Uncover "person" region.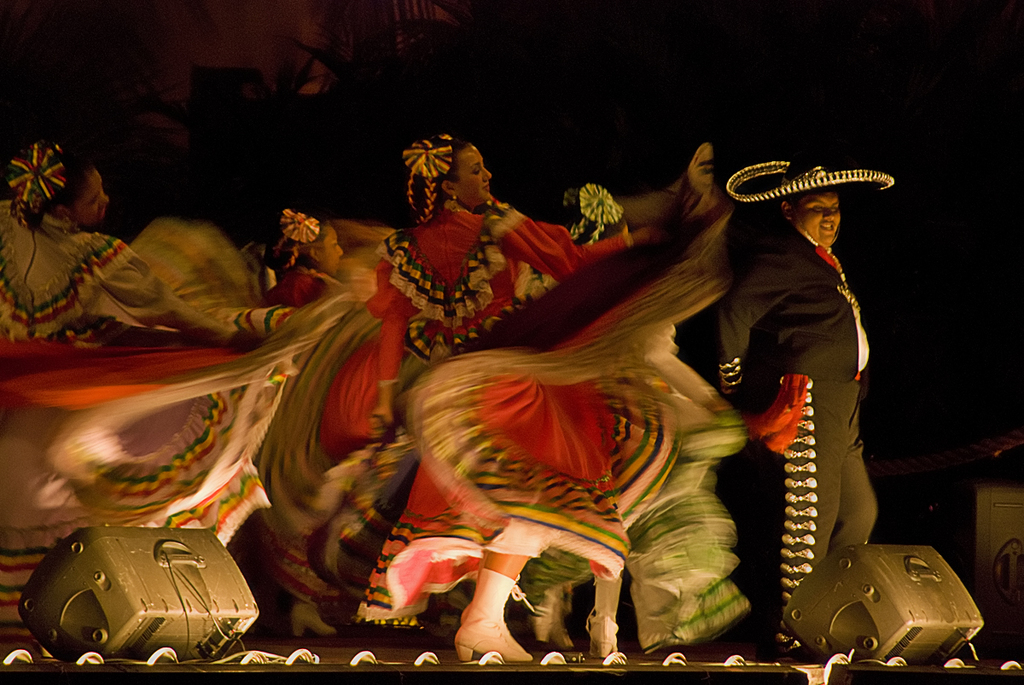
Uncovered: {"left": 232, "top": 205, "right": 400, "bottom": 647}.
